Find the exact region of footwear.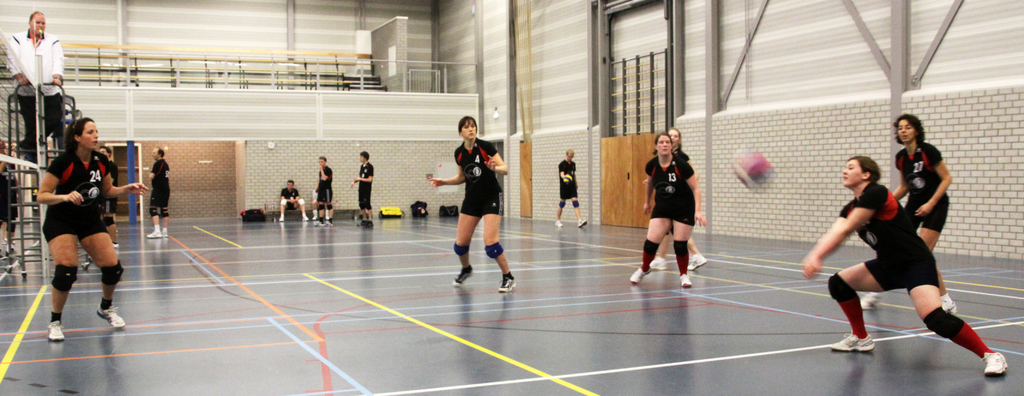
Exact region: <bbox>94, 302, 125, 331</bbox>.
